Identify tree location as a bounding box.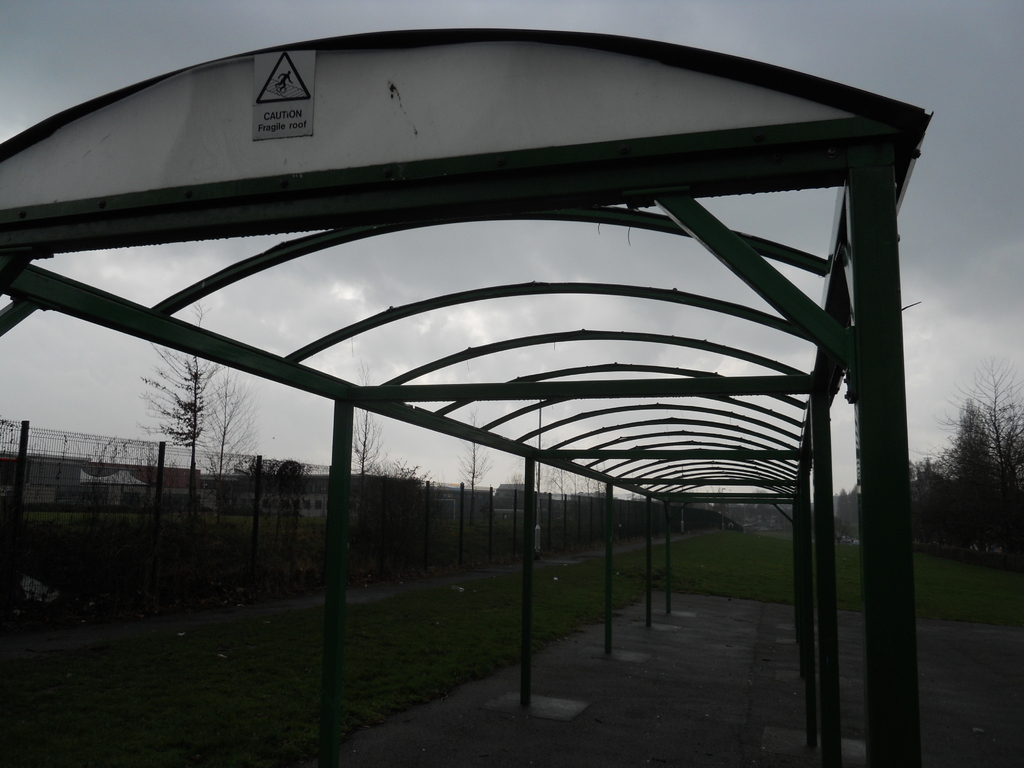
884,387,1023,576.
